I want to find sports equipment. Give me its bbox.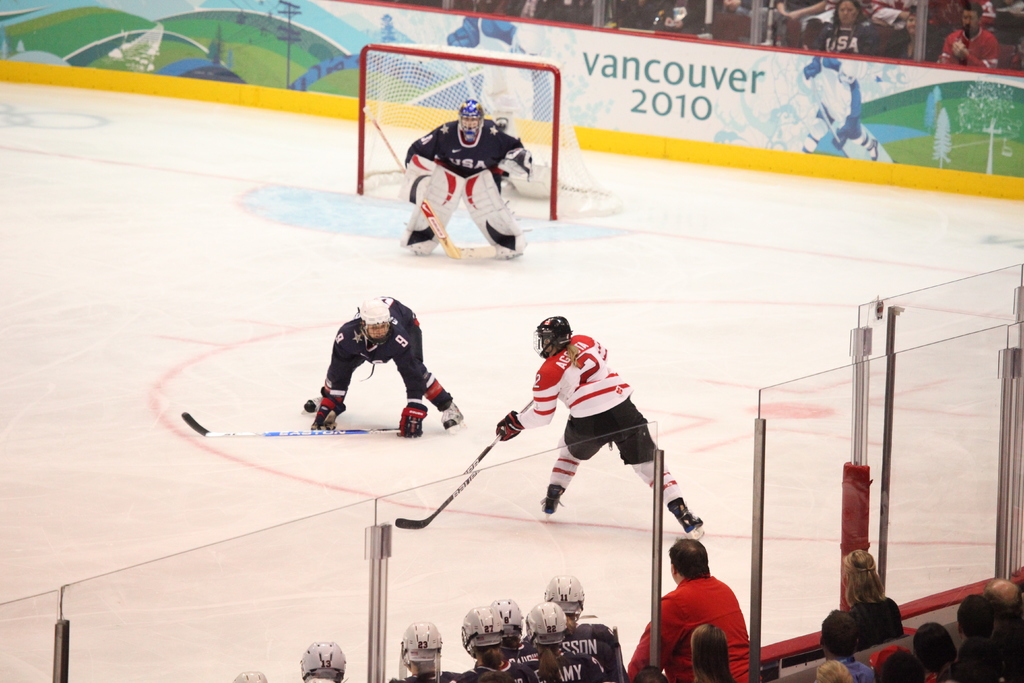
left=535, top=314, right=574, bottom=356.
